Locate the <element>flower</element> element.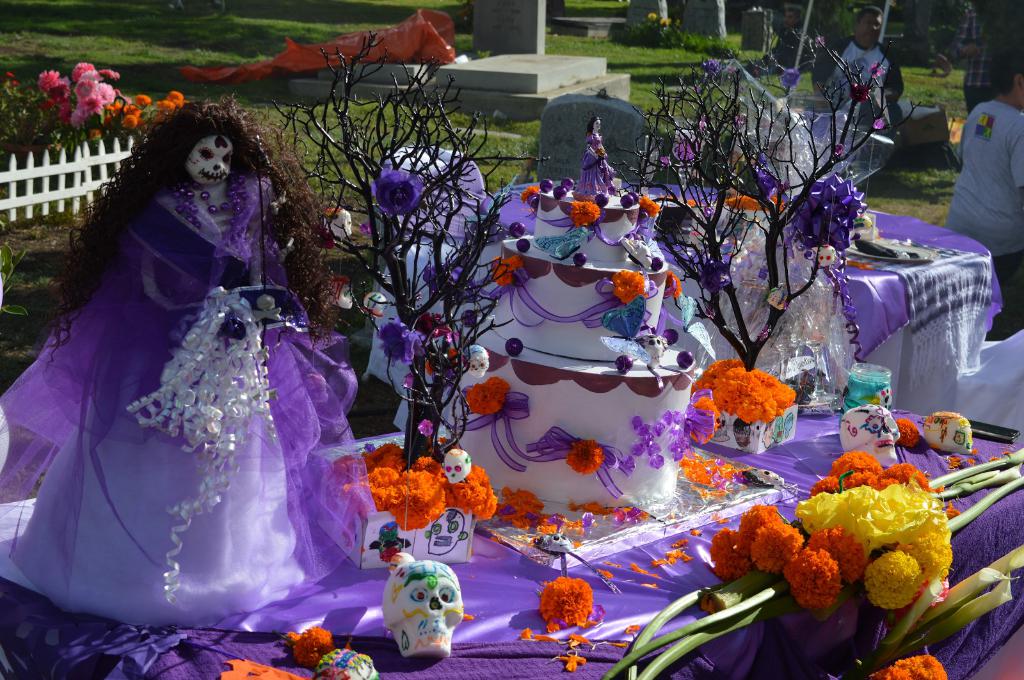
Element bbox: region(791, 175, 868, 254).
